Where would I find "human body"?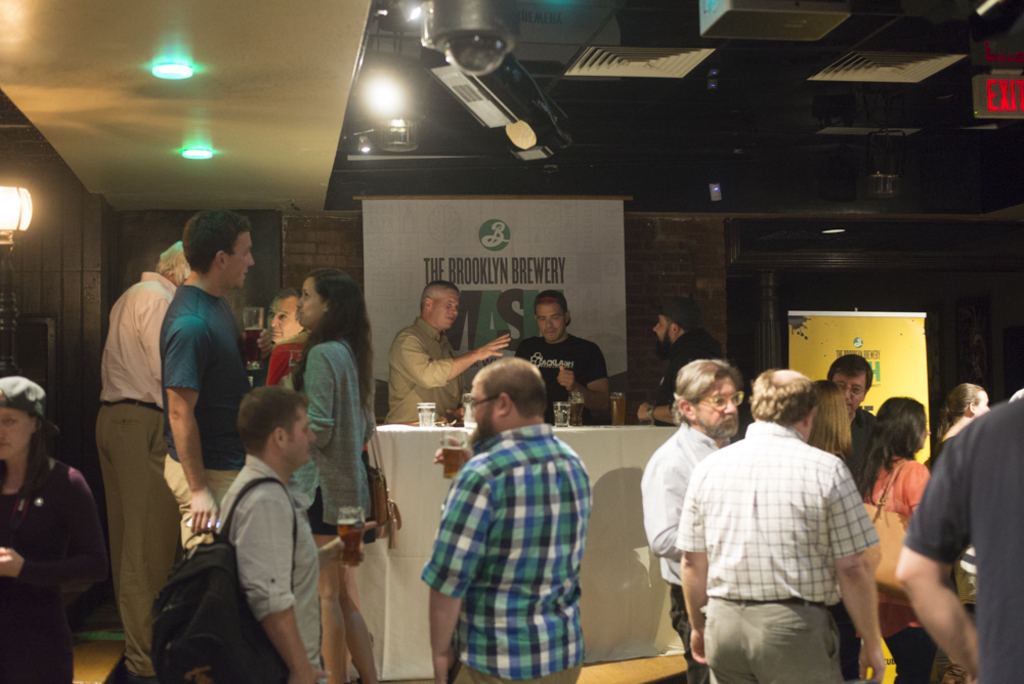
At left=637, top=331, right=732, bottom=421.
